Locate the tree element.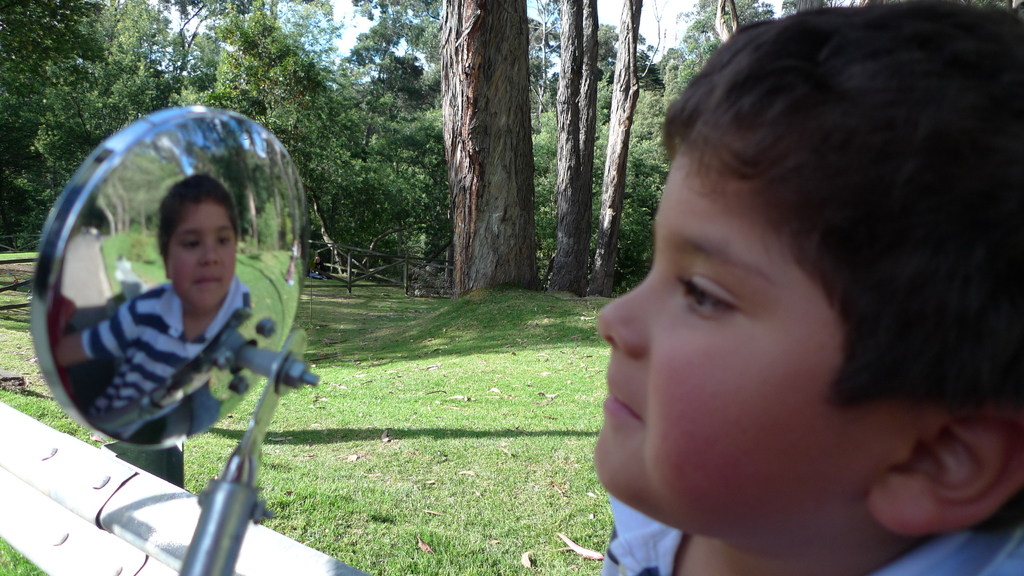
Element bbox: box=[371, 100, 460, 259].
